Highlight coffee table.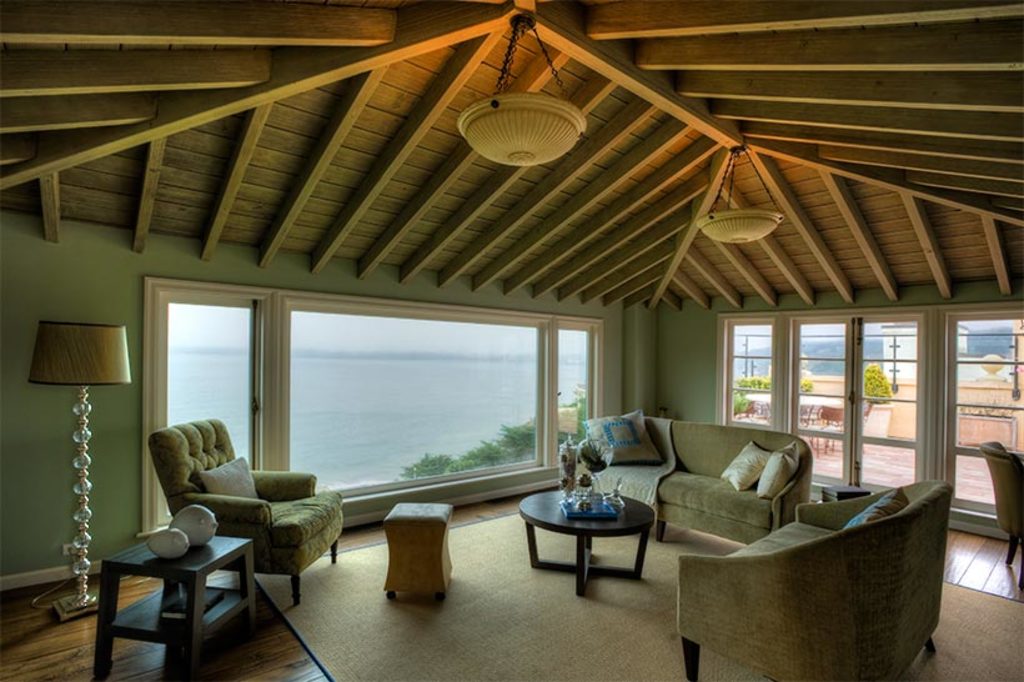
Highlighted region: detection(97, 533, 255, 675).
